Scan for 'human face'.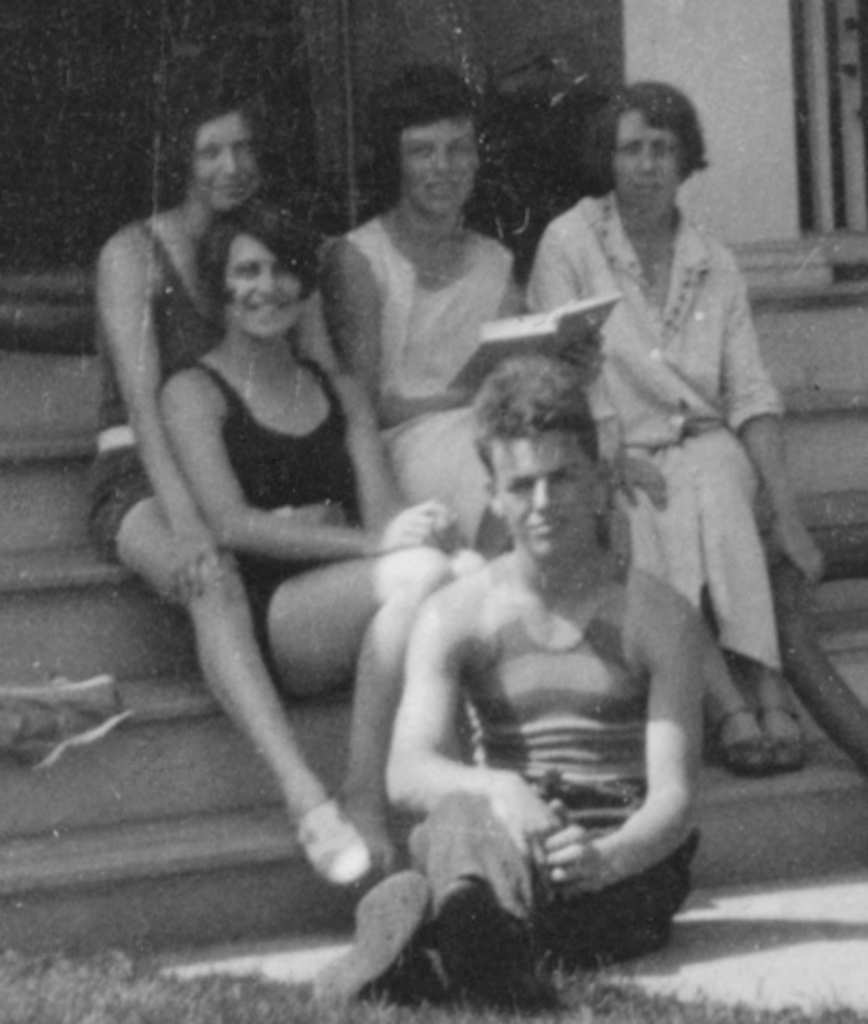
Scan result: <box>396,118,474,211</box>.
